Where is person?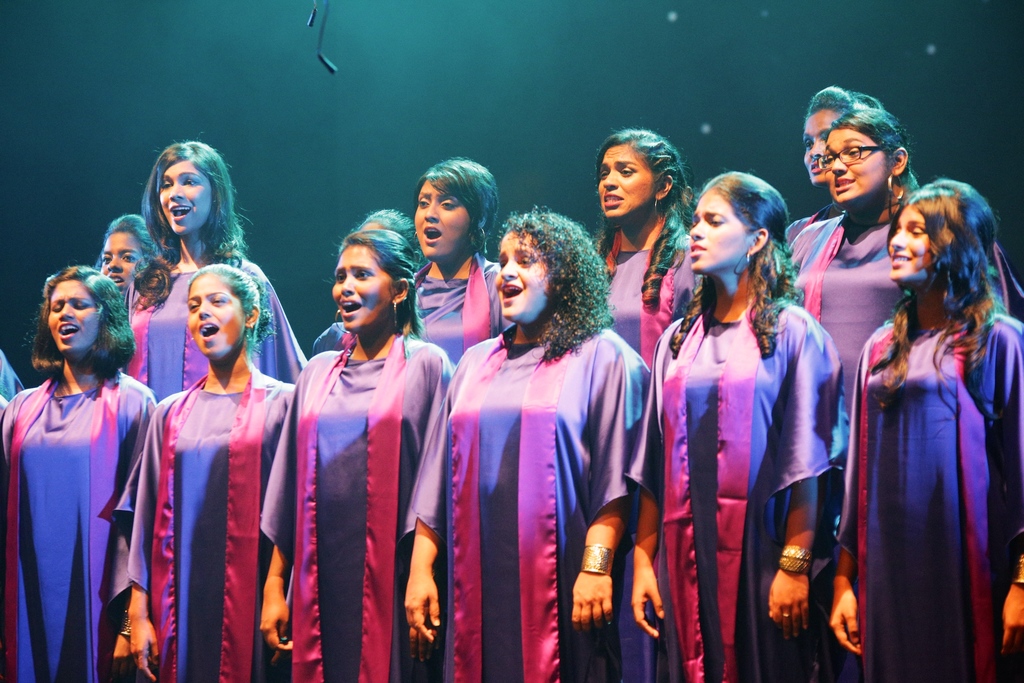
detection(395, 202, 656, 682).
